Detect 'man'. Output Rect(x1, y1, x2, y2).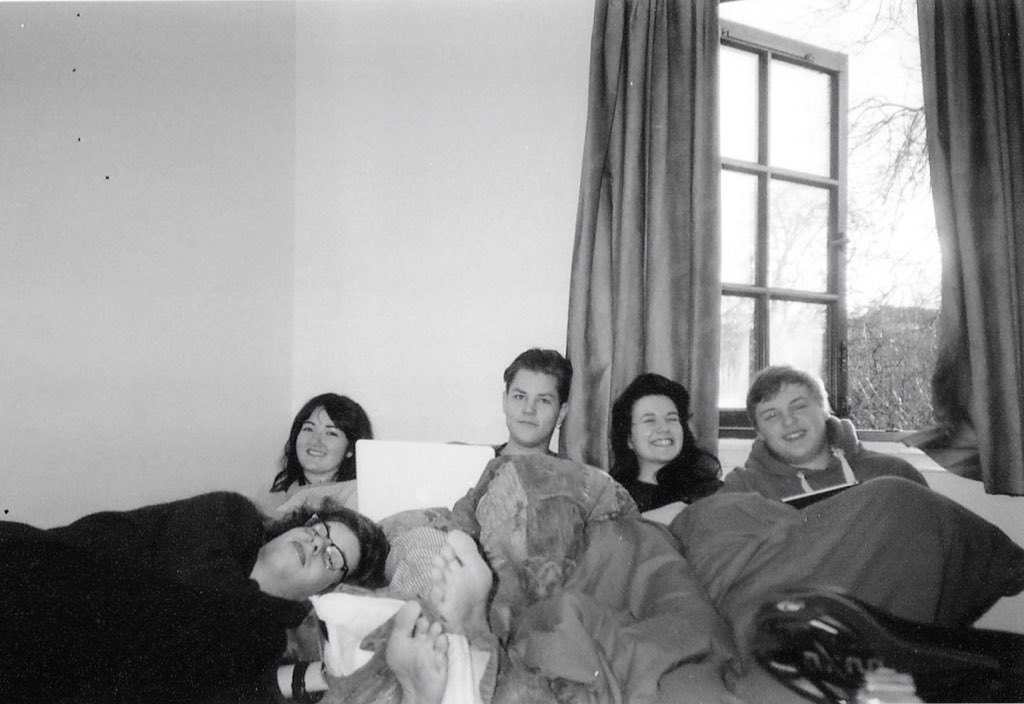
Rect(719, 372, 934, 501).
